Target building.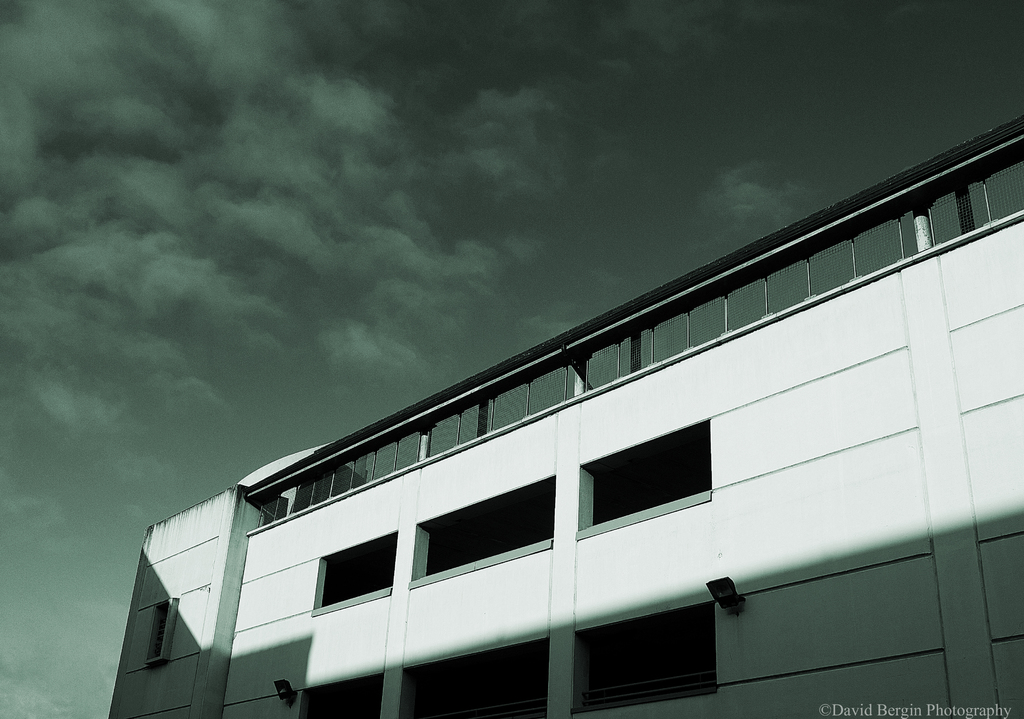
Target region: [105, 112, 1023, 718].
